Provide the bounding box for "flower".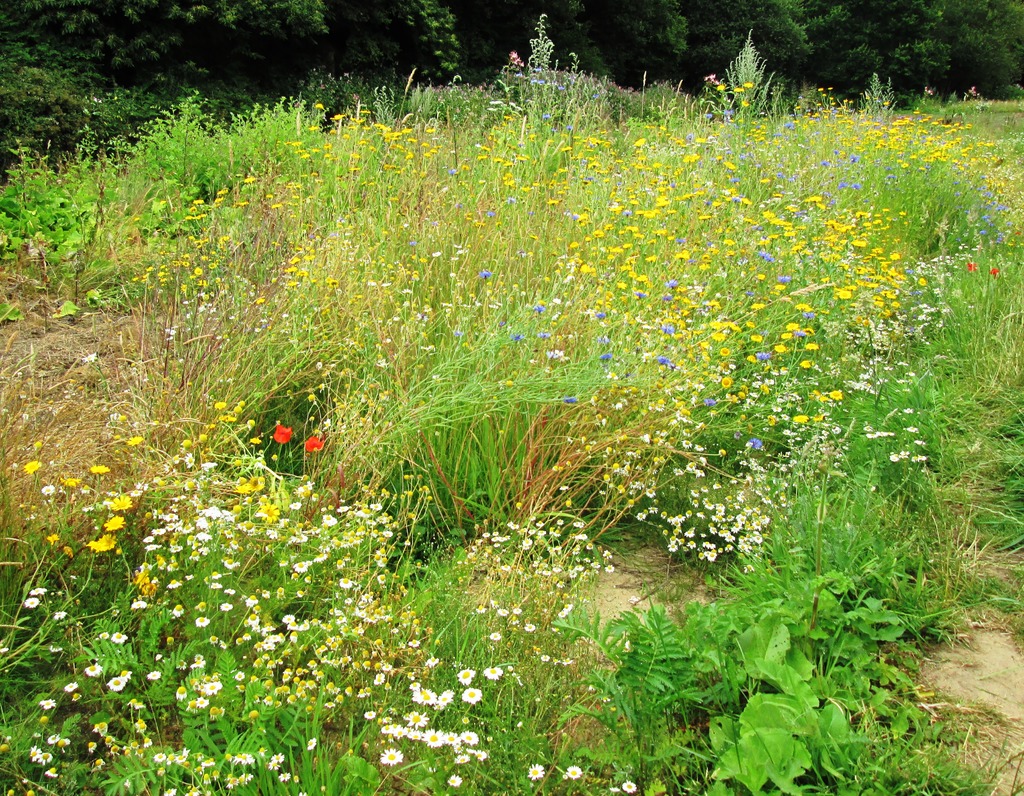
BBox(275, 419, 293, 446).
